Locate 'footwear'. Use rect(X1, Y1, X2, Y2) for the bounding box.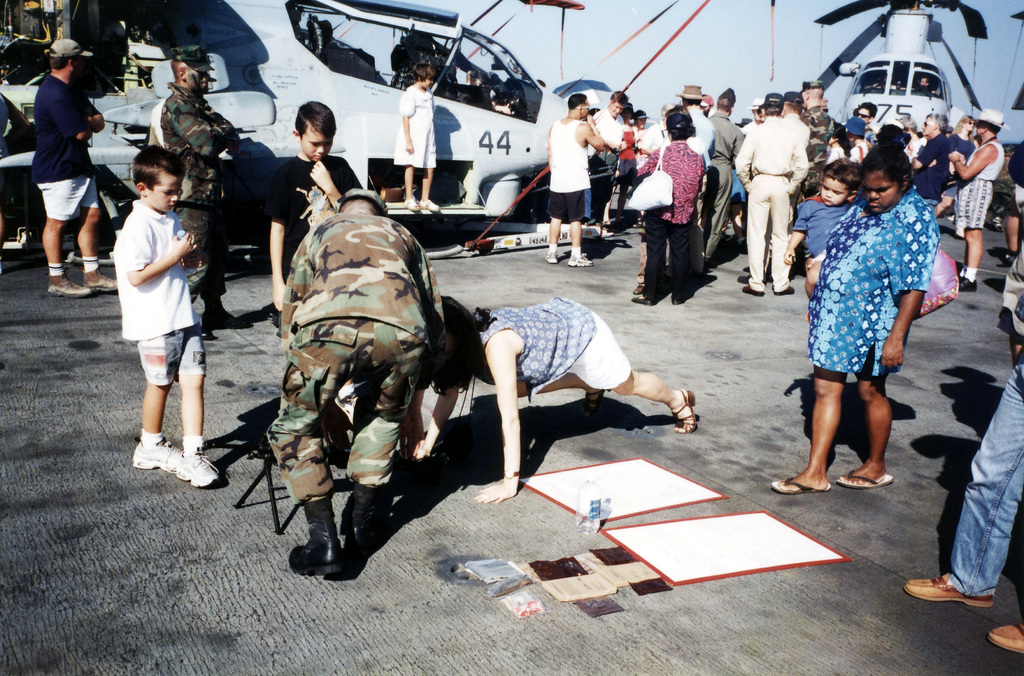
rect(988, 623, 1023, 654).
